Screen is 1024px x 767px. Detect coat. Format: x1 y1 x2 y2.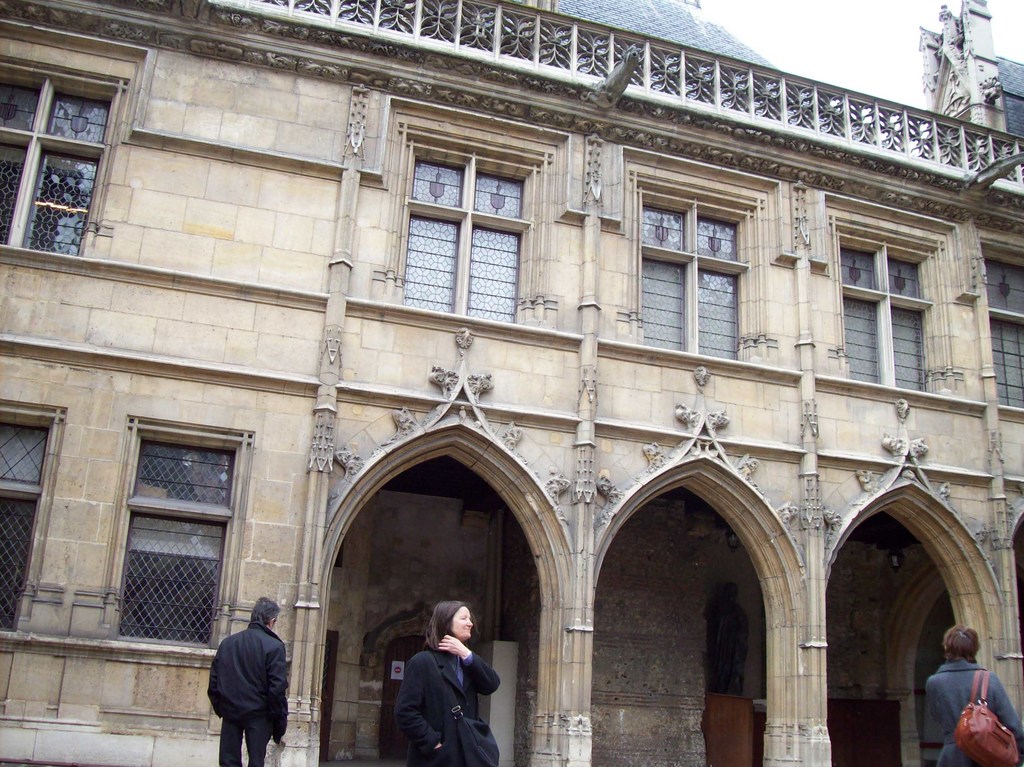
381 628 497 759.
